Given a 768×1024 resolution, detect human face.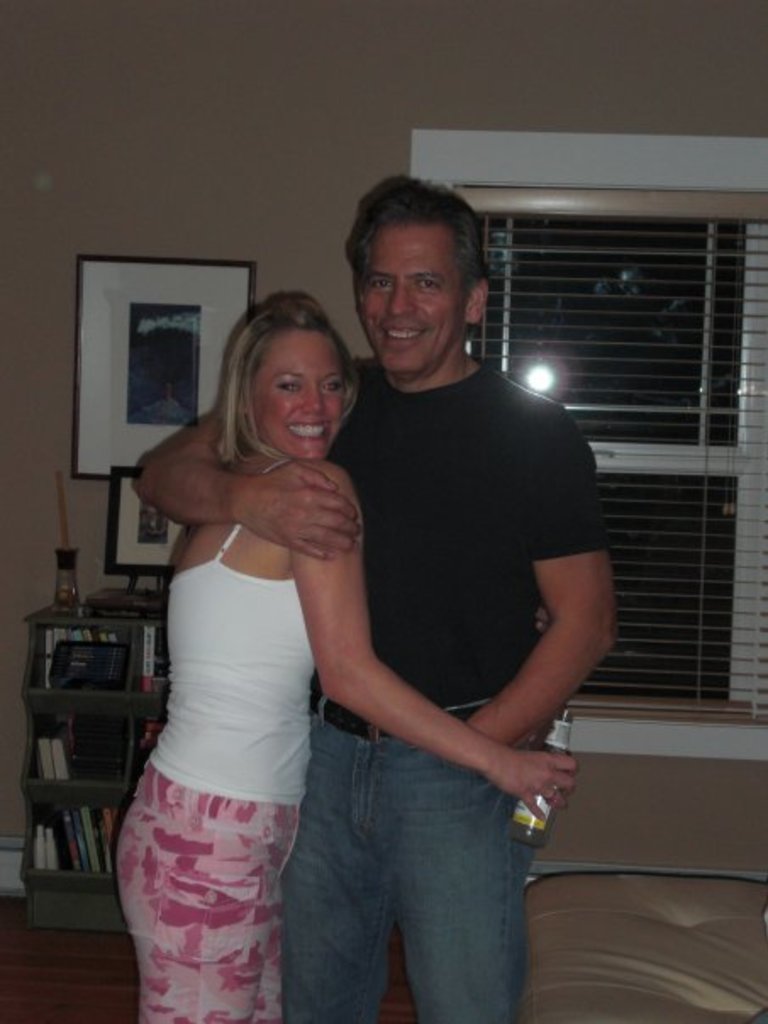
BBox(366, 227, 466, 373).
